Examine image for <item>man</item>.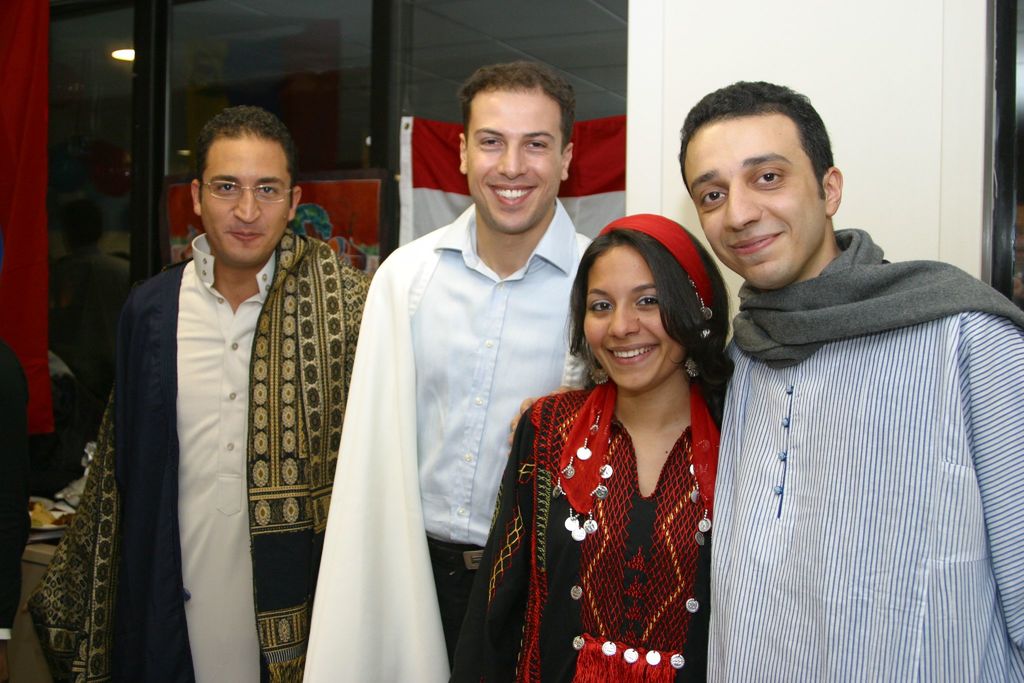
Examination result: <bbox>22, 103, 369, 682</bbox>.
